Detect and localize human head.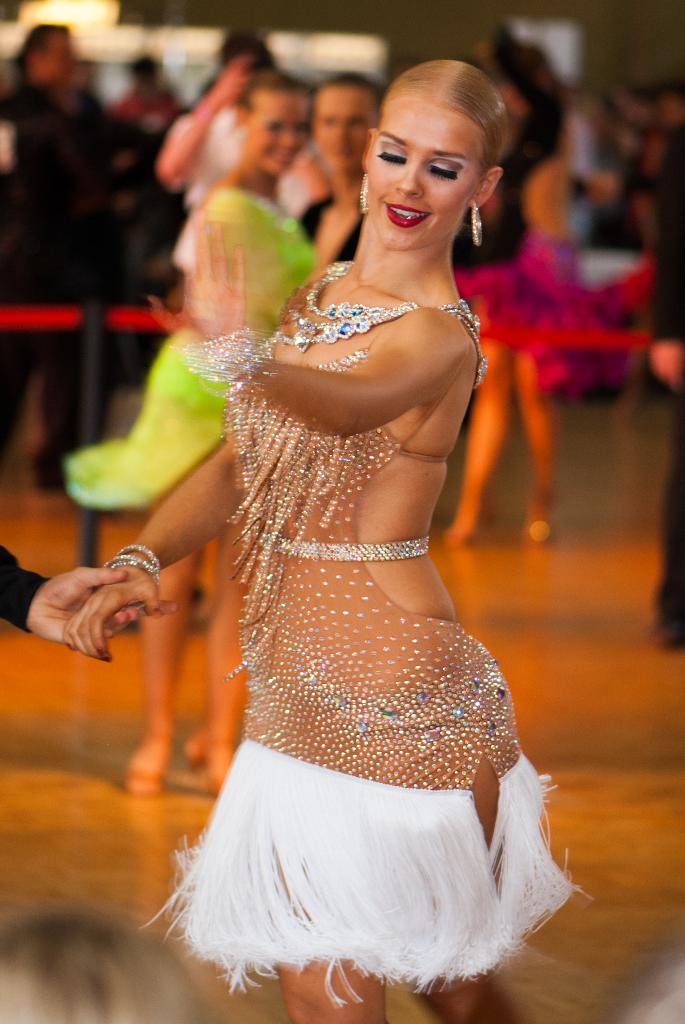
Localized at l=307, t=69, r=378, b=174.
